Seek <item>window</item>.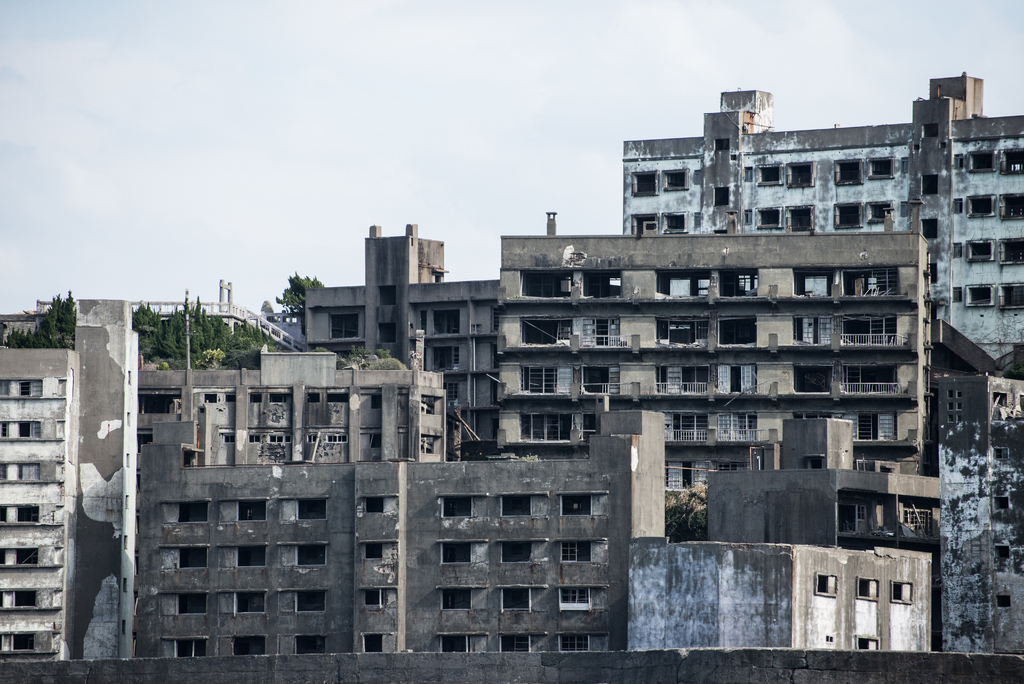
x1=442 y1=590 x2=472 y2=609.
